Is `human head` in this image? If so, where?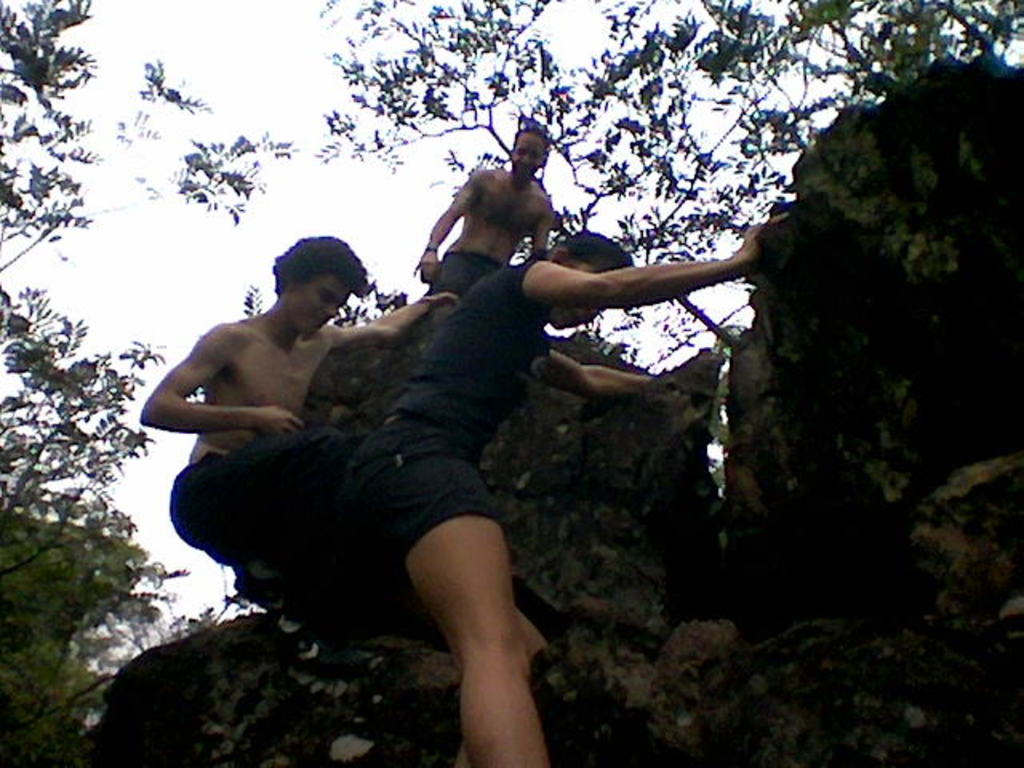
Yes, at 546 232 637 333.
